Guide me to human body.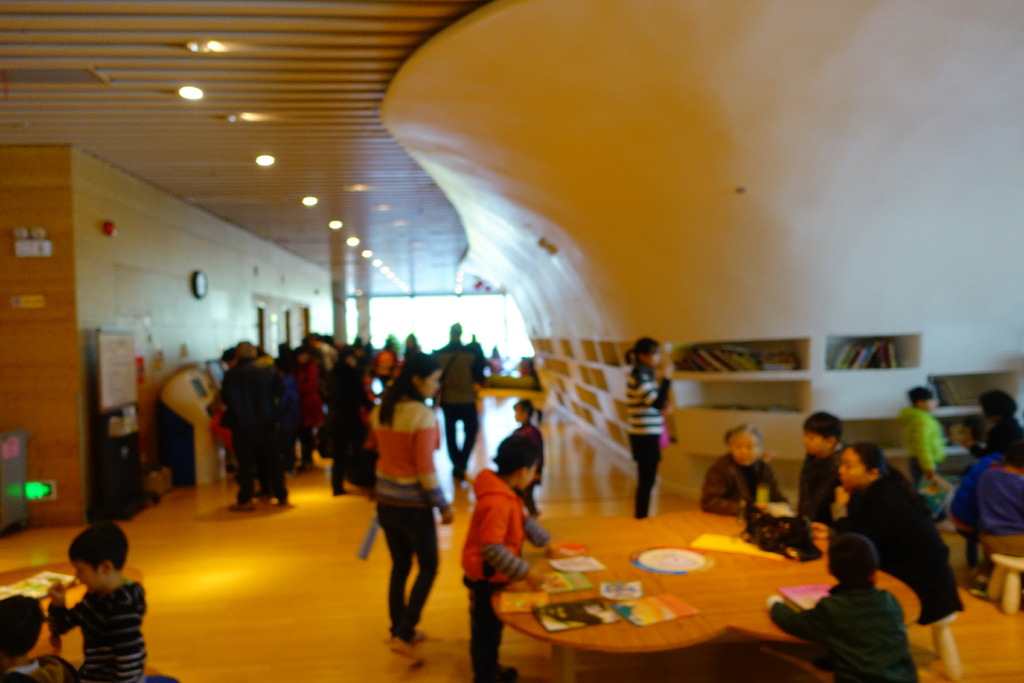
Guidance: select_region(500, 399, 546, 524).
